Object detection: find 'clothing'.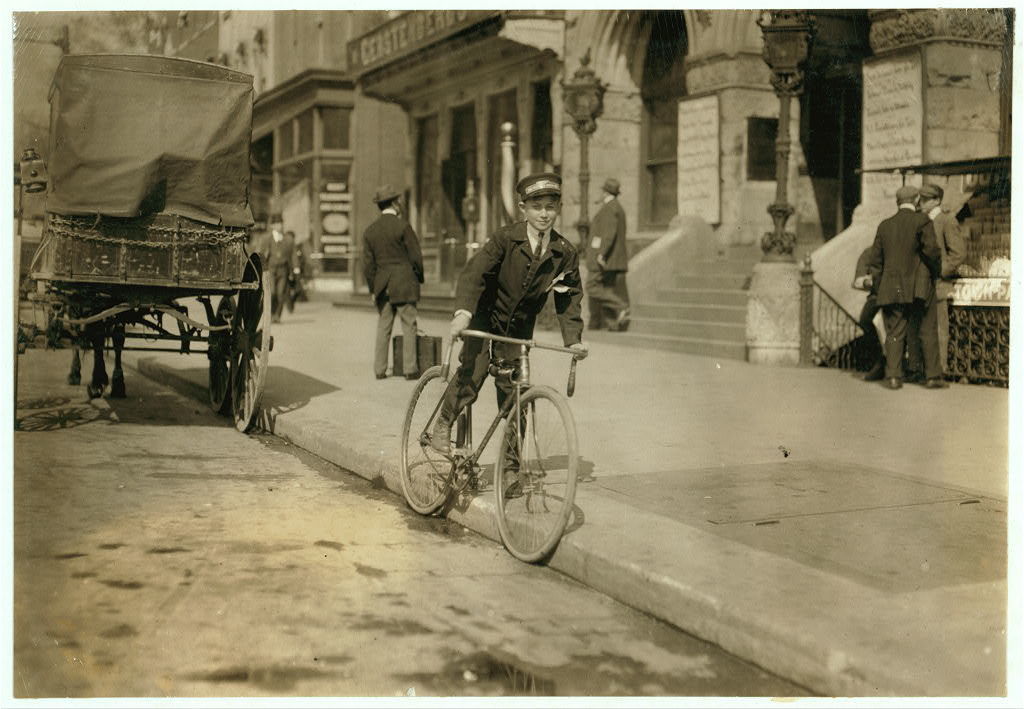
box(449, 232, 590, 475).
